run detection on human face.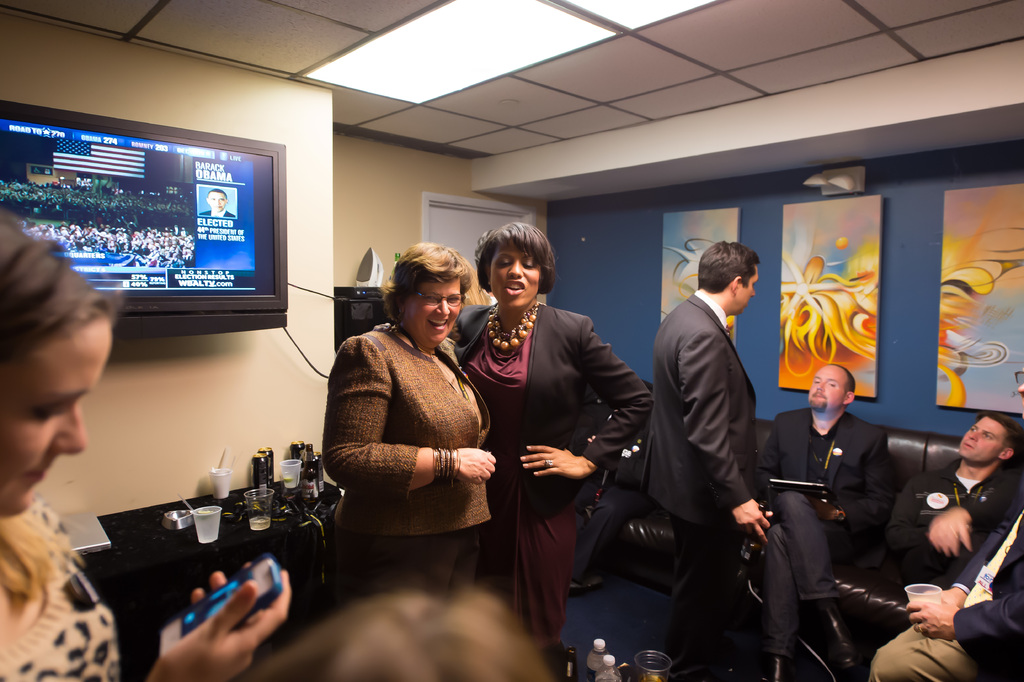
Result: <bbox>0, 310, 112, 522</bbox>.
